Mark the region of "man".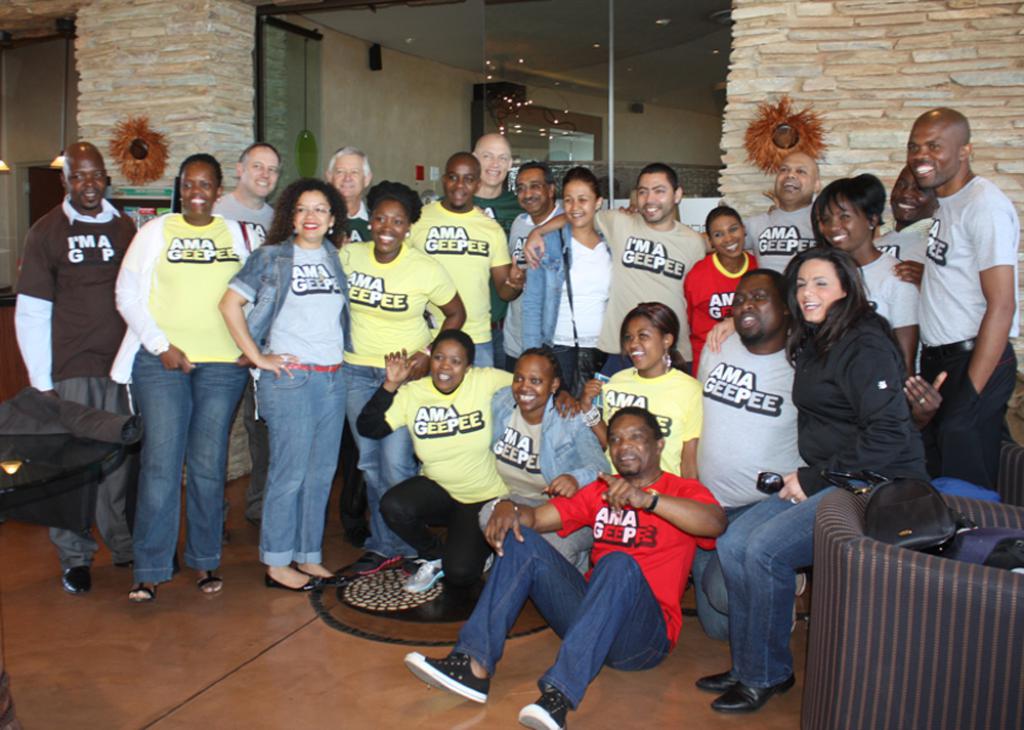
Region: crop(523, 160, 715, 370).
